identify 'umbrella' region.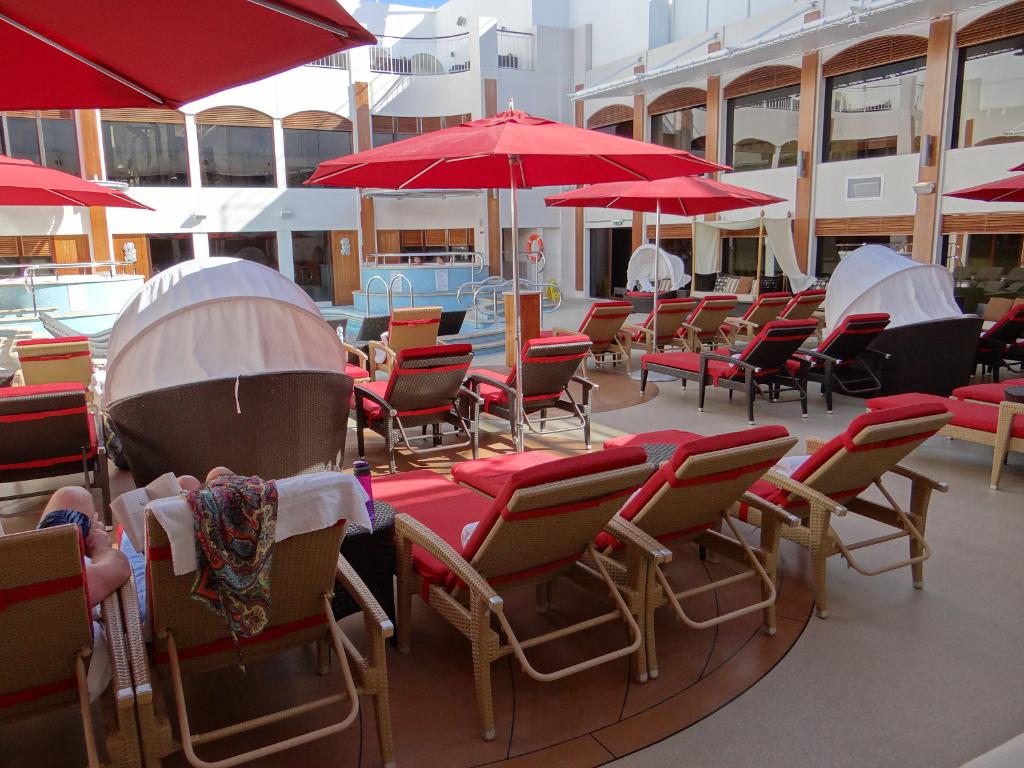
Region: Rect(957, 172, 1023, 202).
